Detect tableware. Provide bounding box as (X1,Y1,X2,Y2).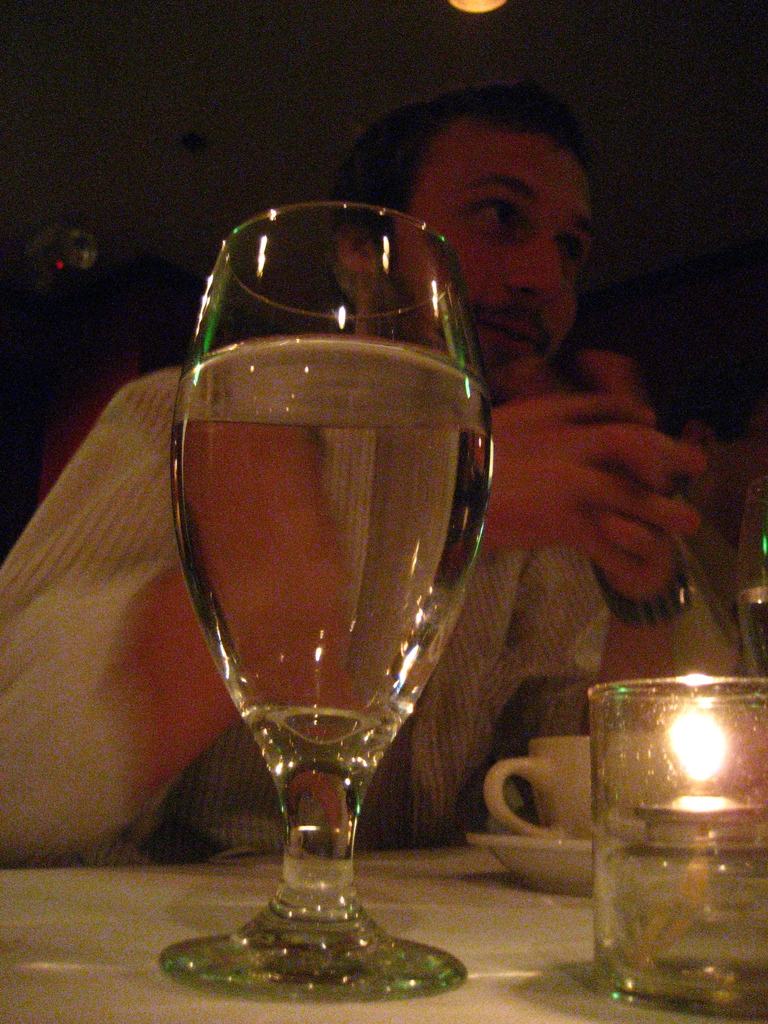
(503,670,749,996).
